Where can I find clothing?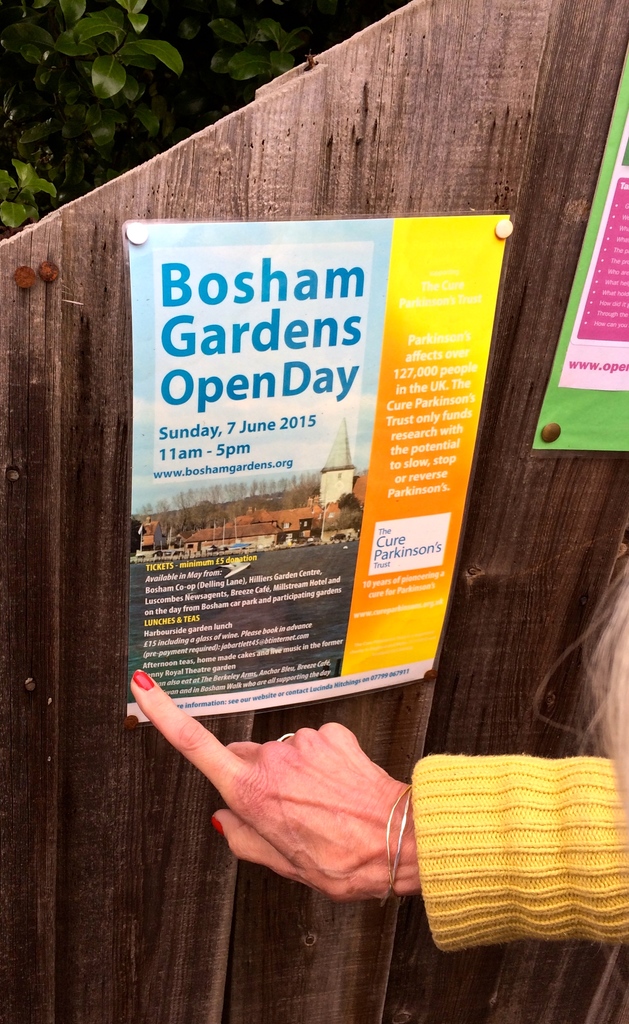
You can find it at Rect(411, 754, 628, 956).
